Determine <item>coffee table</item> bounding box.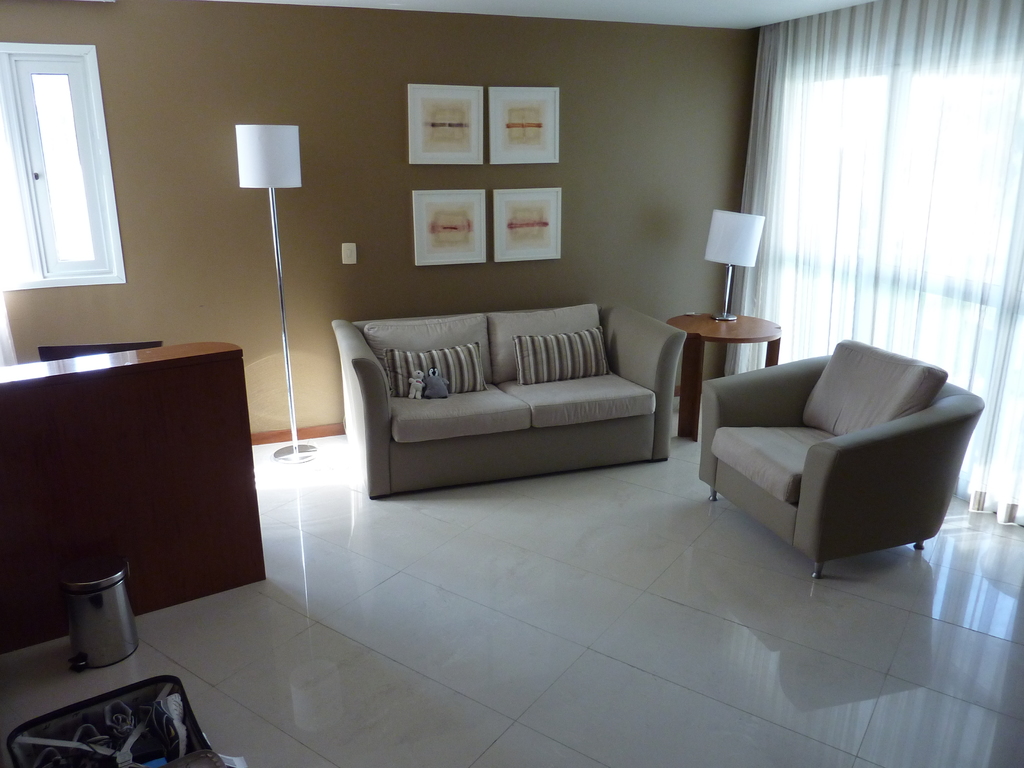
Determined: (667,311,780,438).
